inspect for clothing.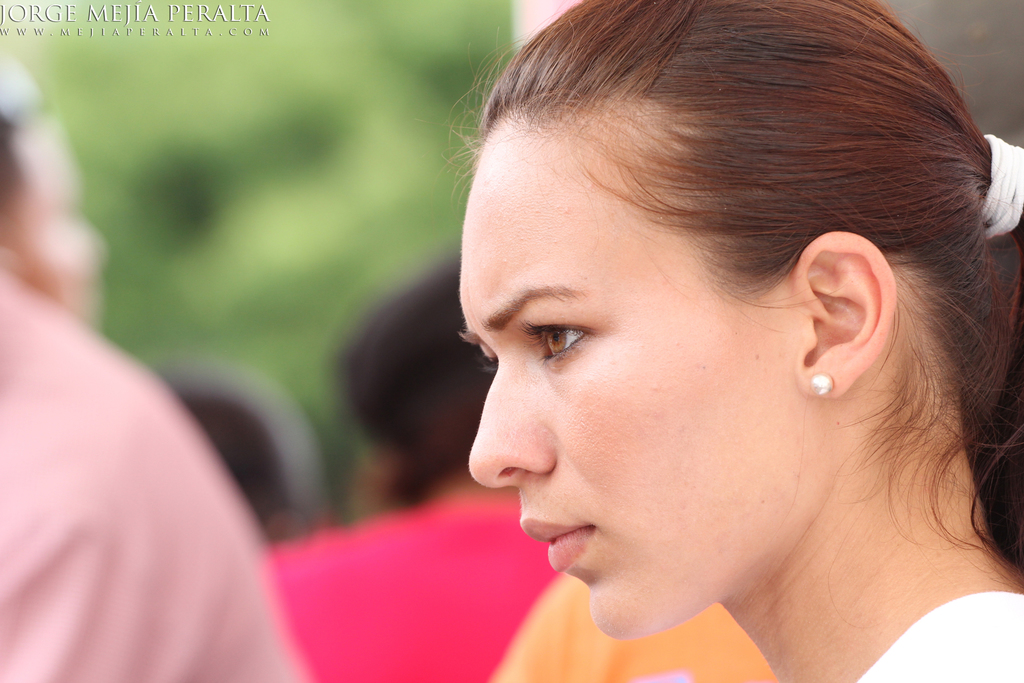
Inspection: x1=262 y1=486 x2=565 y2=682.
